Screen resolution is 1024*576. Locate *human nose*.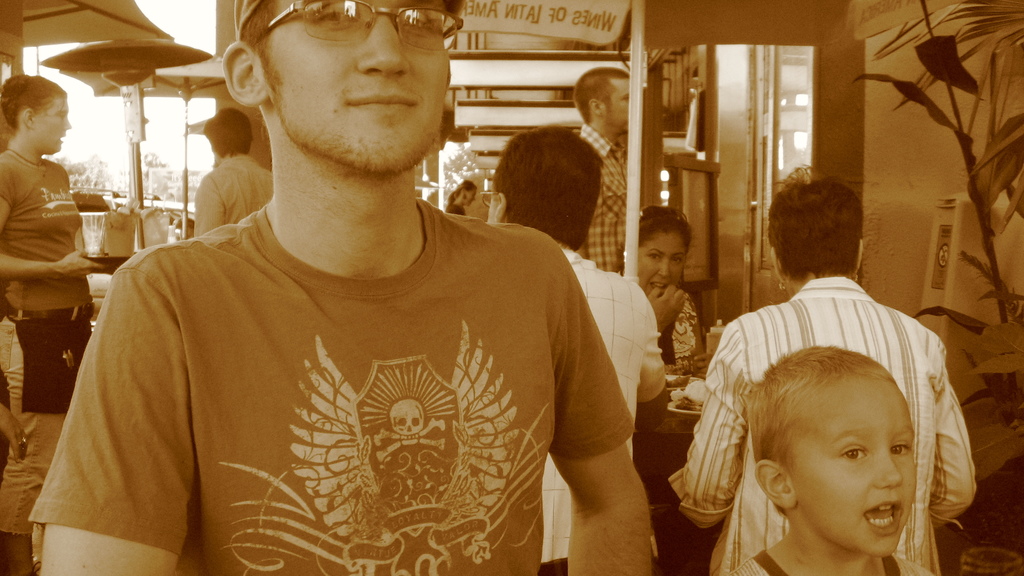
{"left": 355, "top": 12, "right": 407, "bottom": 77}.
